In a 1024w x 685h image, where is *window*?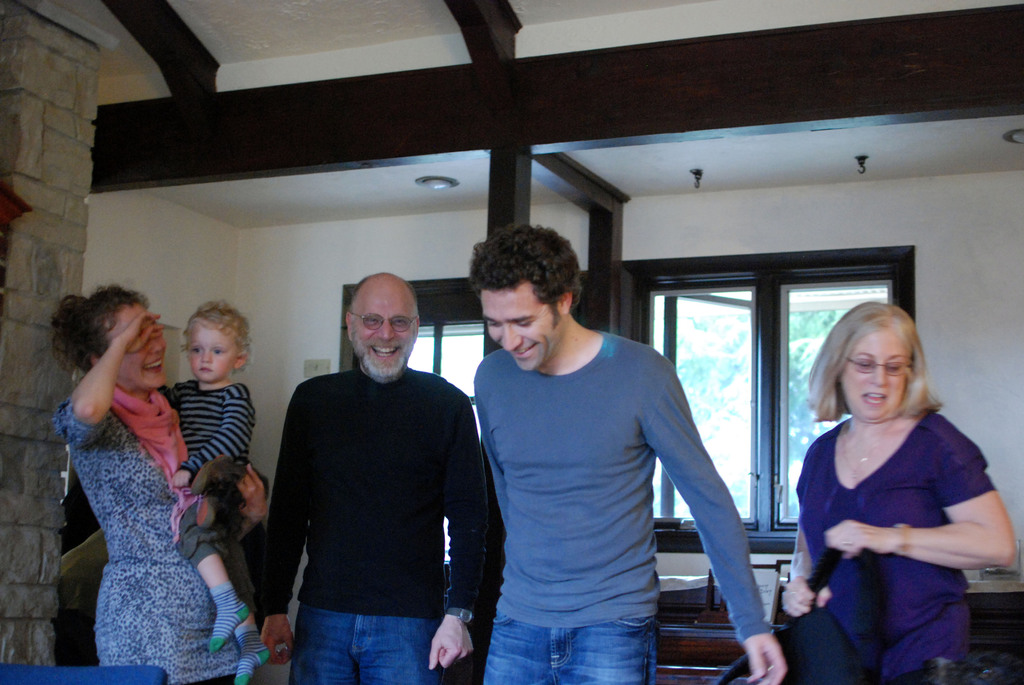
(left=340, top=273, right=594, bottom=594).
